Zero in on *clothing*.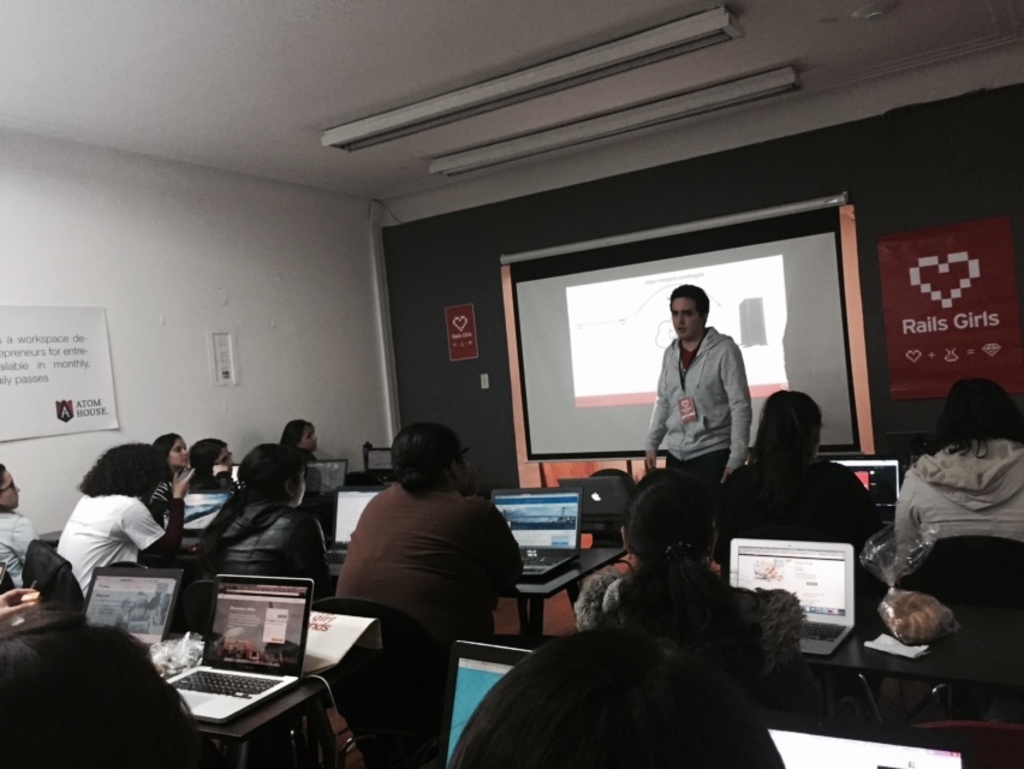
Zeroed in: BBox(338, 490, 538, 711).
